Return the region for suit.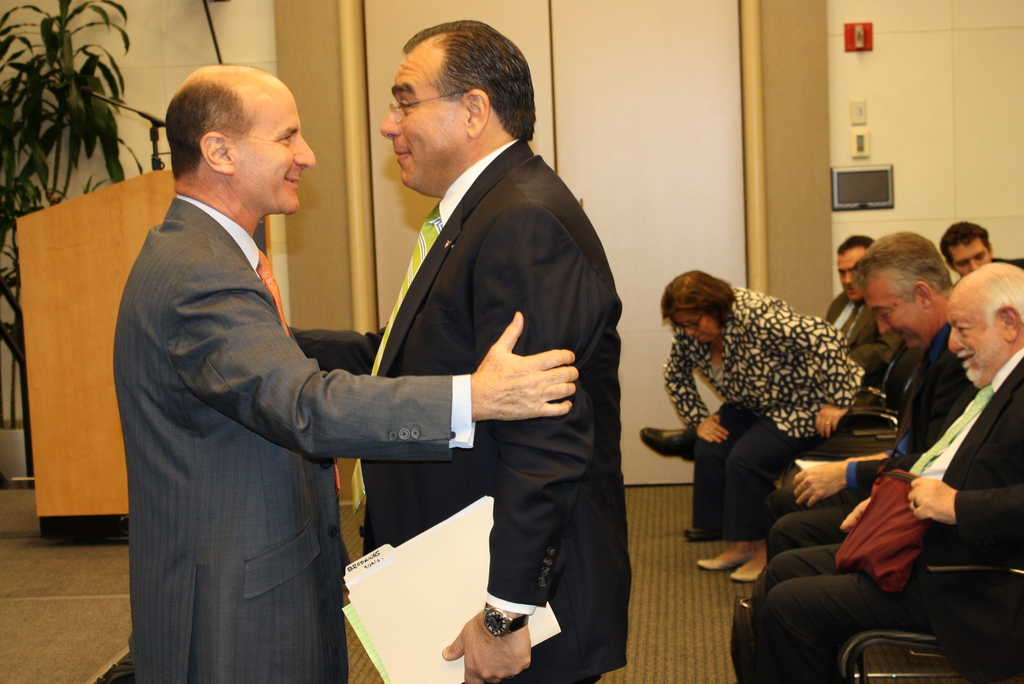
(left=294, top=137, right=632, bottom=683).
